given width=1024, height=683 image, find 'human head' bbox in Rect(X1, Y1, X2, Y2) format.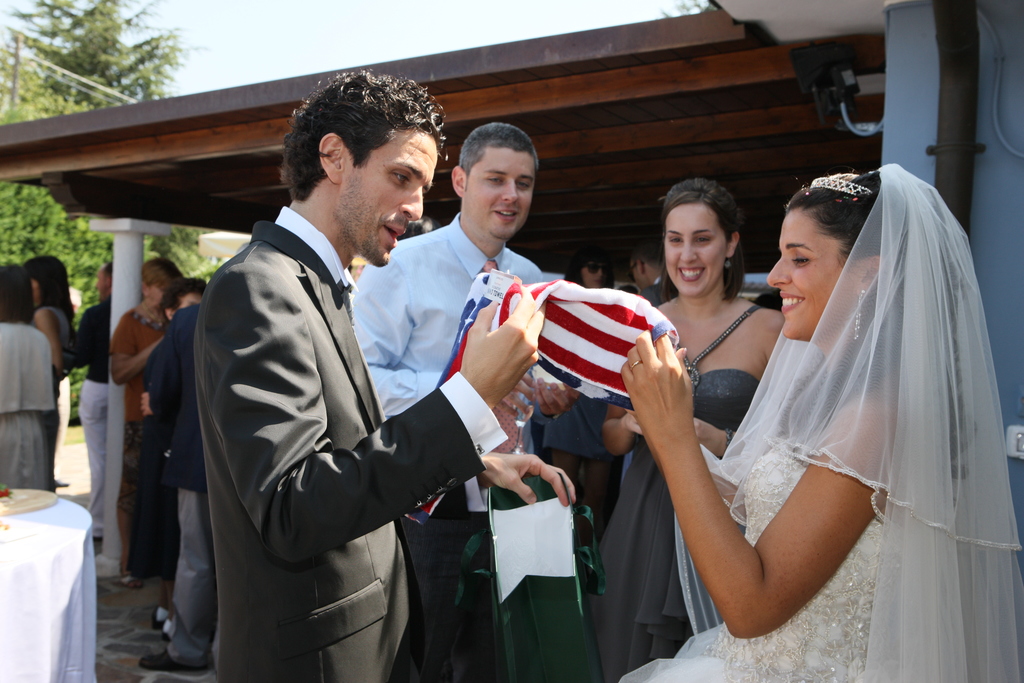
Rect(566, 252, 614, 290).
